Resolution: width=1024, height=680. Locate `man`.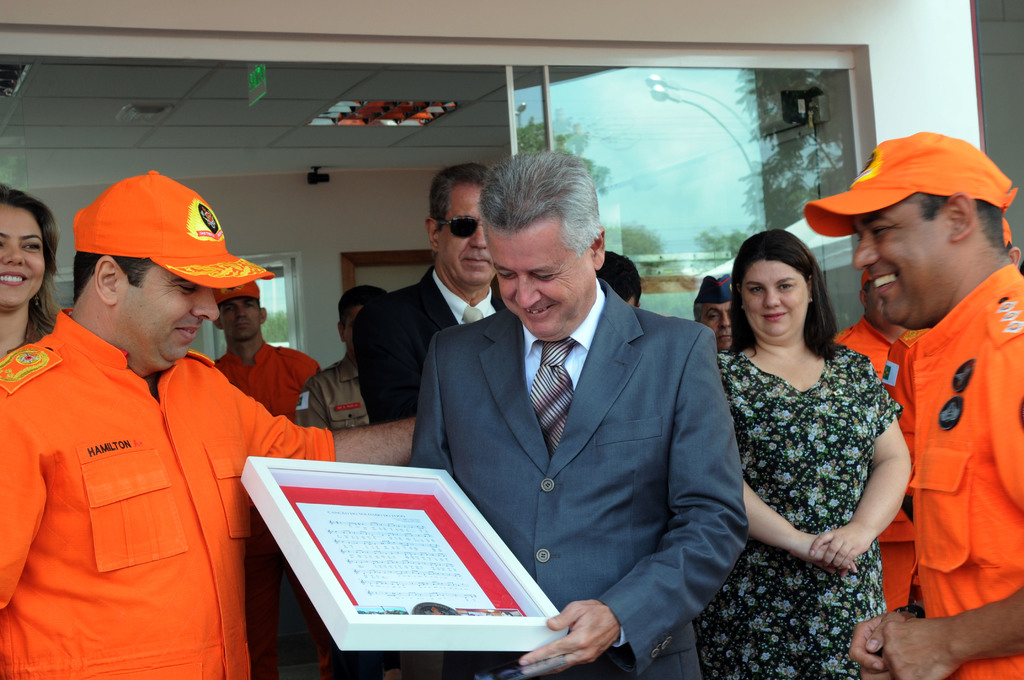
346 162 505 426.
